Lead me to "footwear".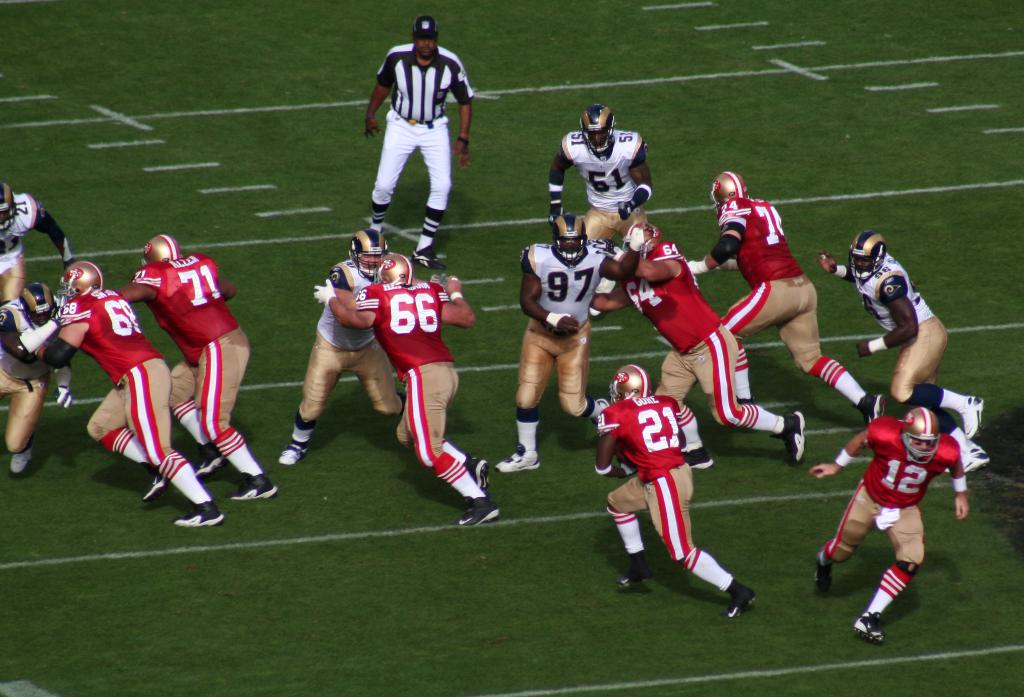
Lead to box=[494, 442, 539, 472].
